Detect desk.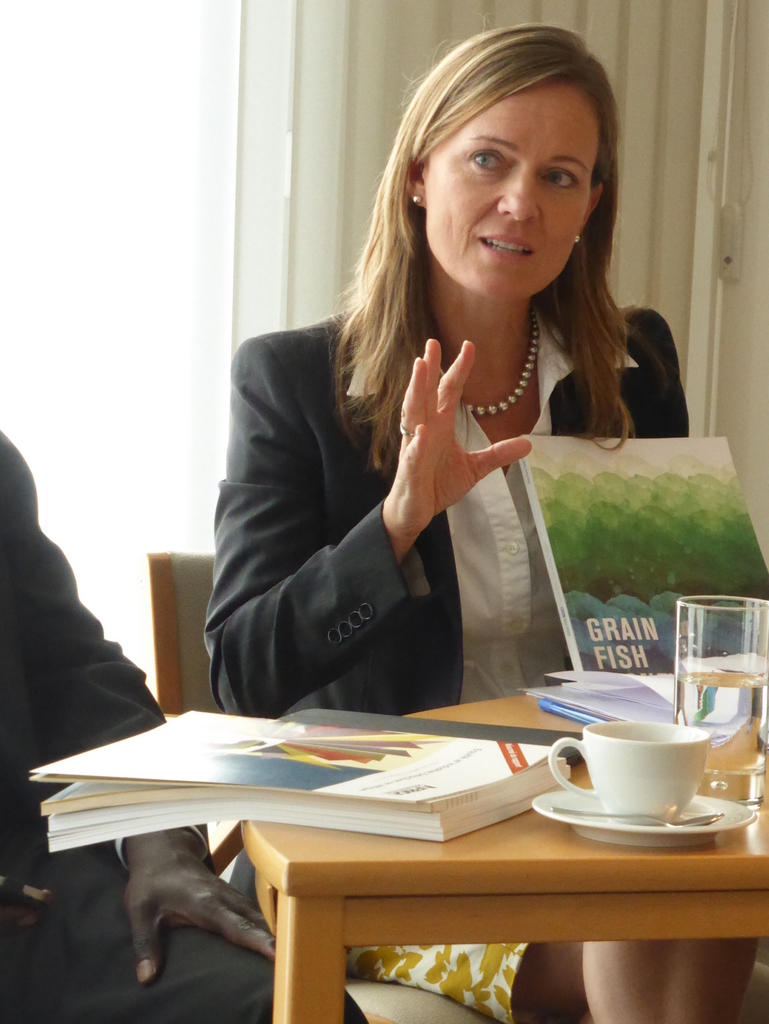
Detected at <box>140,712,768,1007</box>.
